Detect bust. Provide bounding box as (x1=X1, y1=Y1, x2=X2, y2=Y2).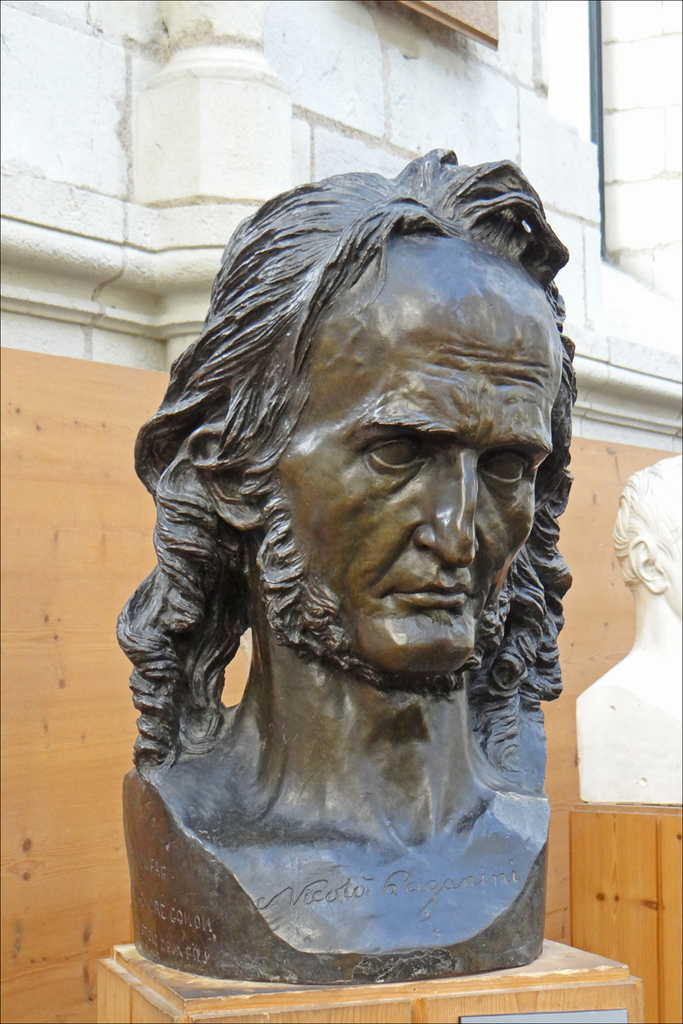
(x1=119, y1=144, x2=577, y2=986).
